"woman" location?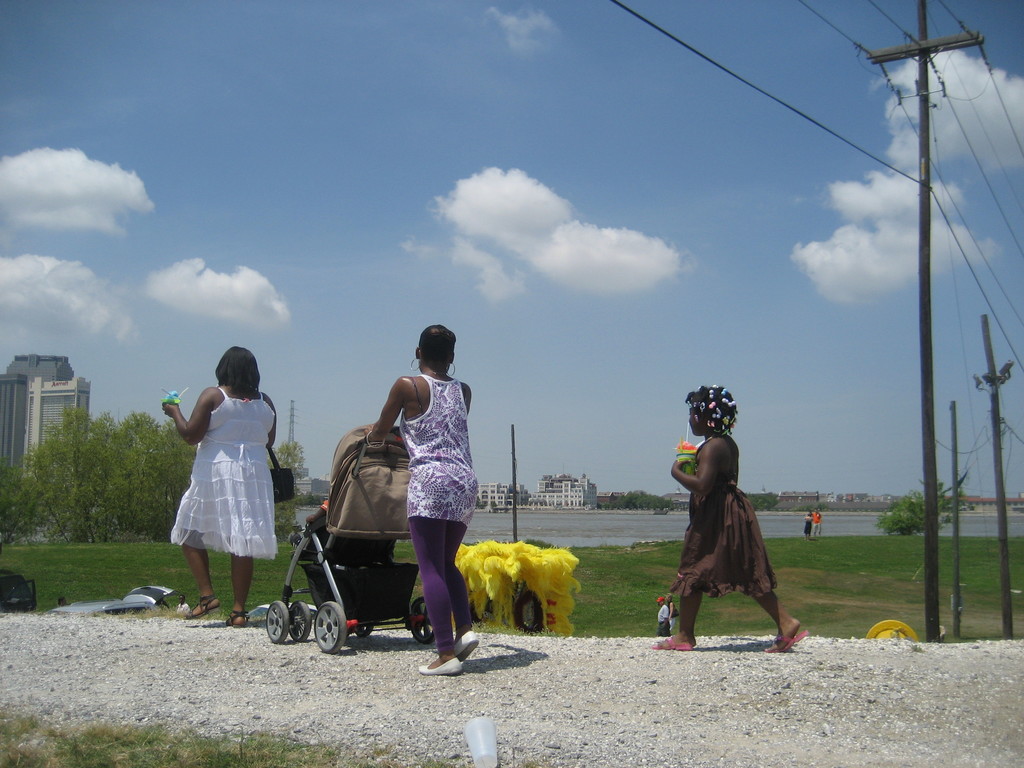
crop(358, 323, 476, 676)
